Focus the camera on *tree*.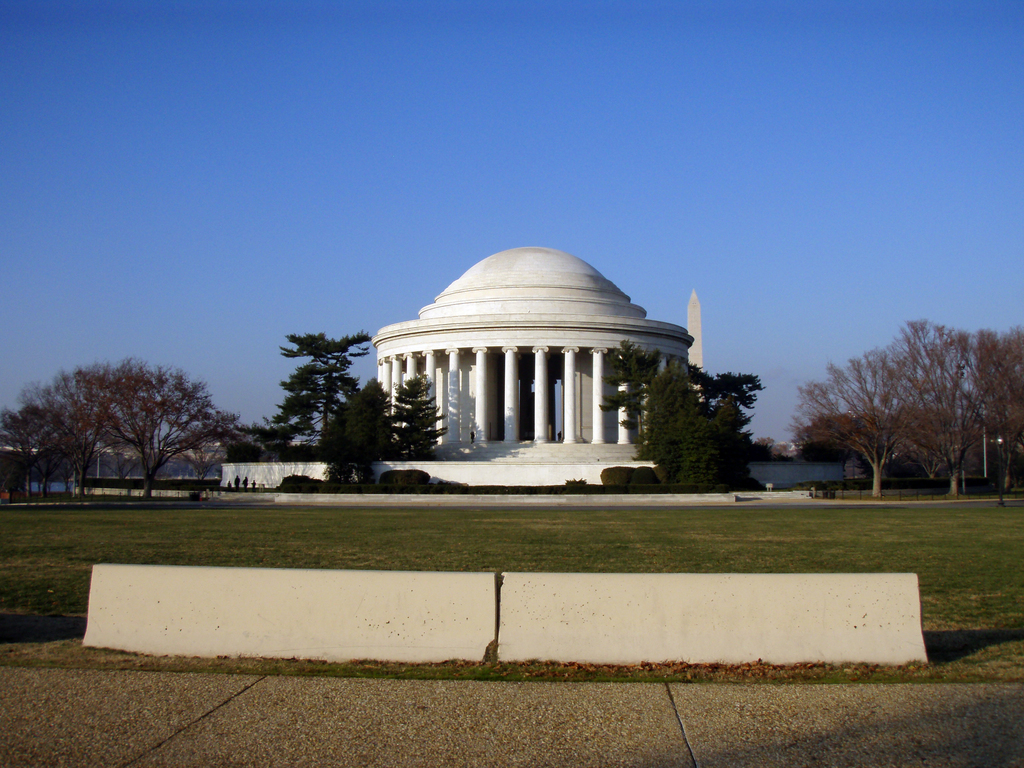
Focus region: bbox=[55, 344, 221, 506].
